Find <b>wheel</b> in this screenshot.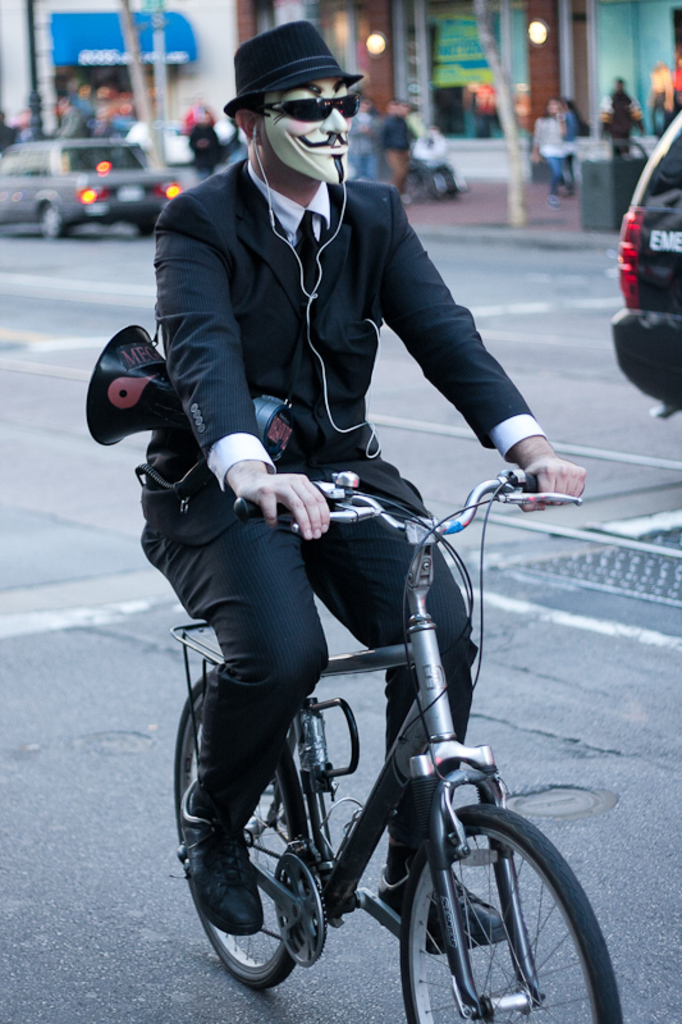
The bounding box for <b>wheel</b> is [x1=169, y1=667, x2=319, y2=983].
